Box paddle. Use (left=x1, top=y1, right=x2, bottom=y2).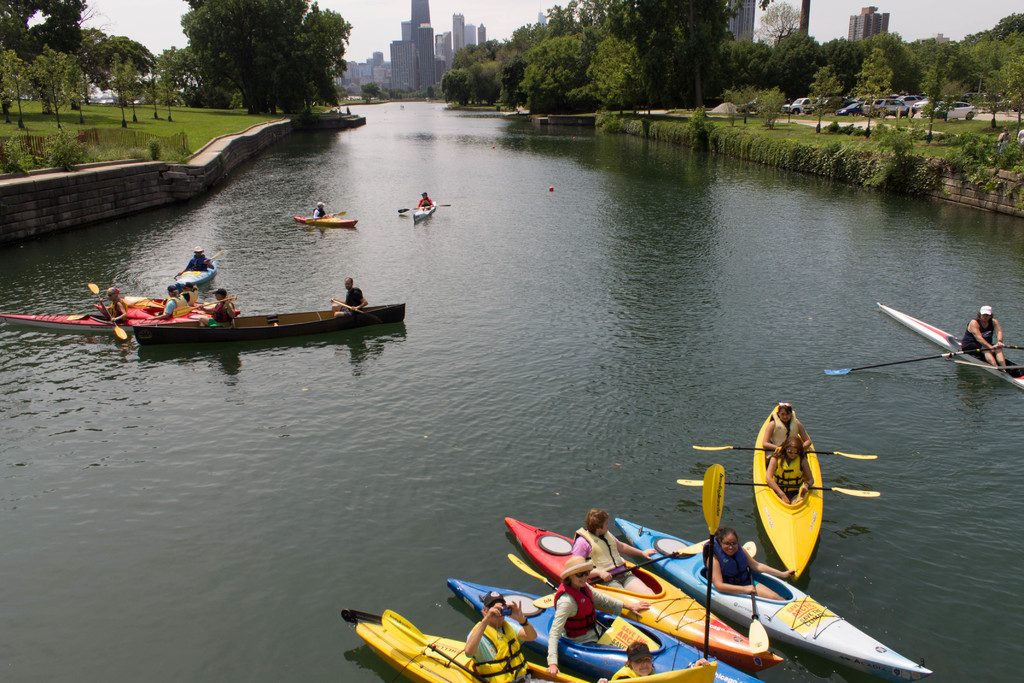
(left=310, top=201, right=354, bottom=227).
